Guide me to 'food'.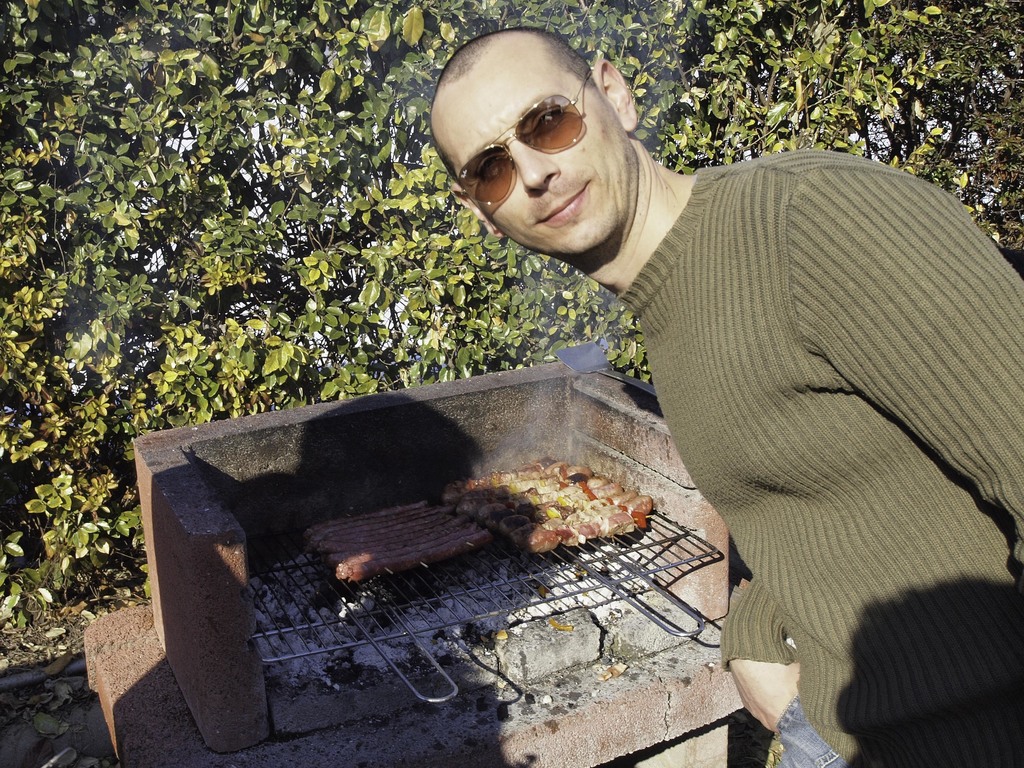
Guidance: 431:449:662:556.
